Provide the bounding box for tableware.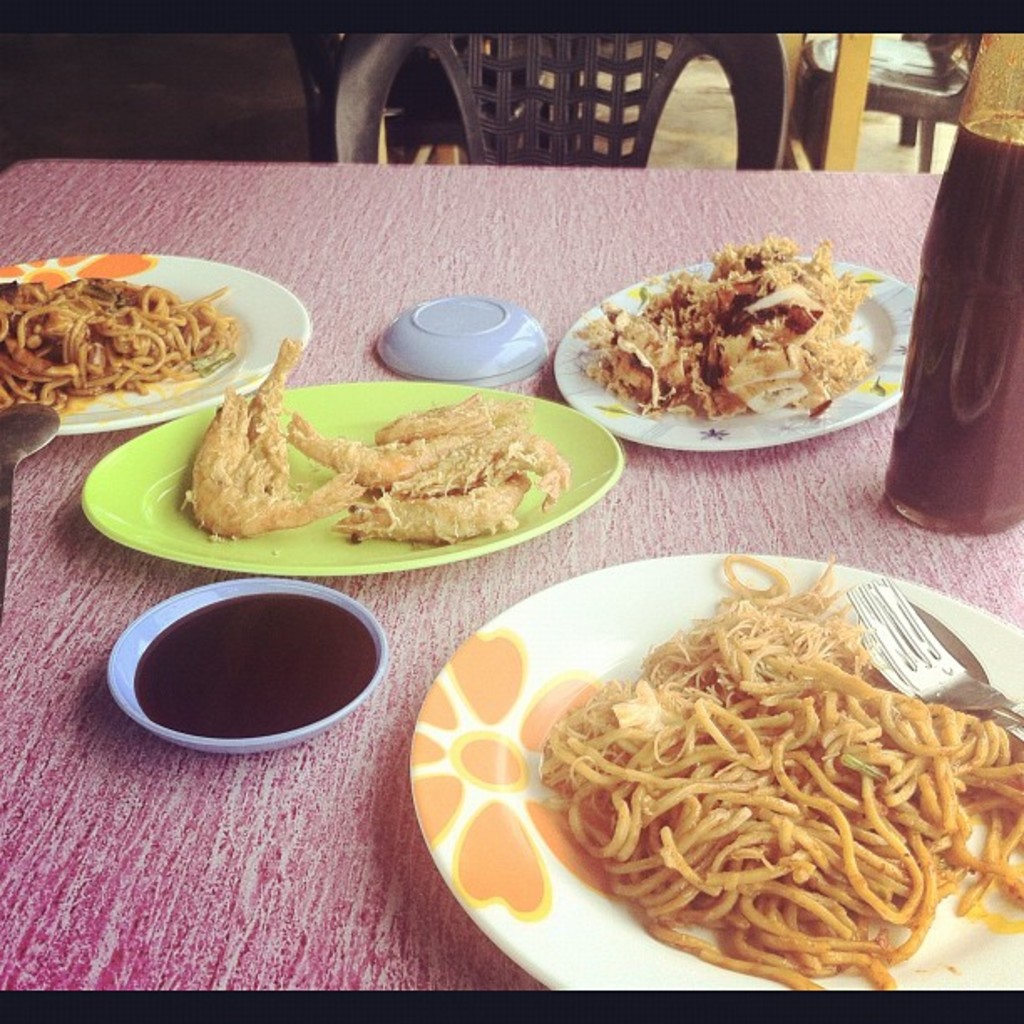
[x1=556, y1=249, x2=922, y2=452].
